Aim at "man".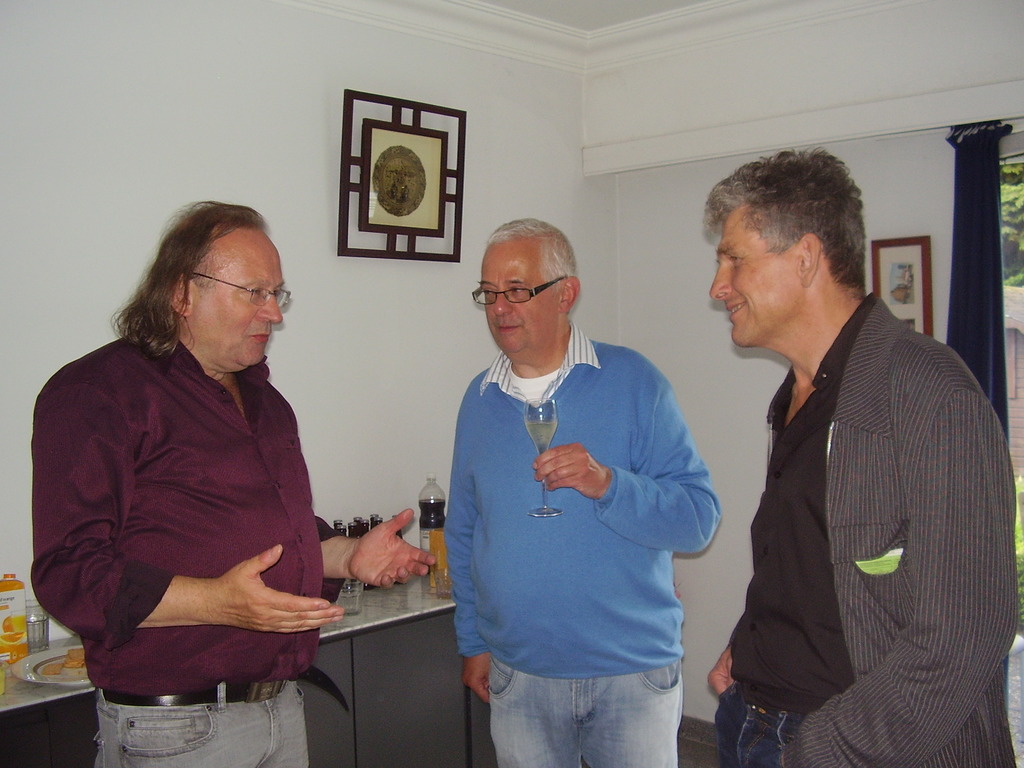
Aimed at <region>435, 208, 721, 767</region>.
